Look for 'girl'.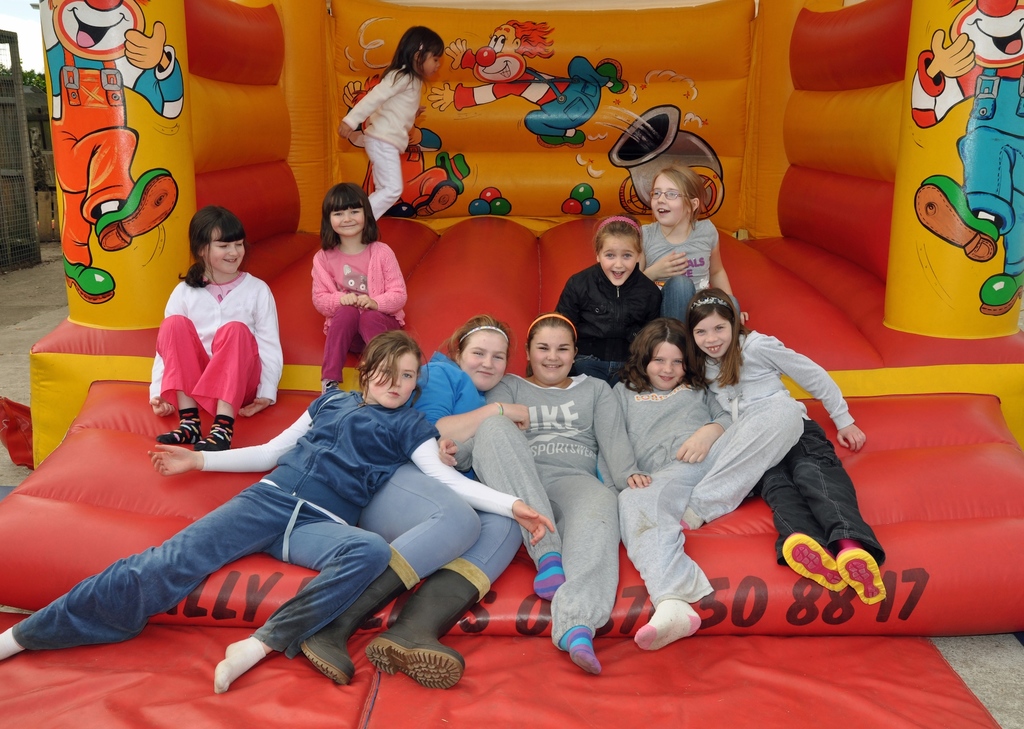
Found: [312,181,409,400].
